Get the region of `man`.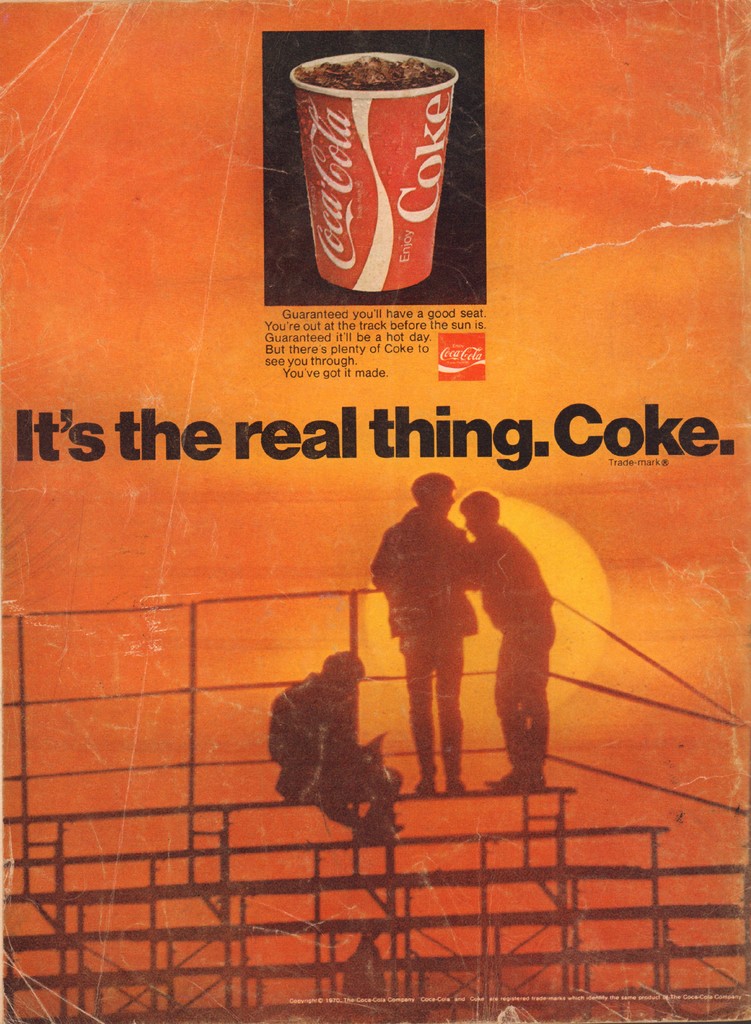
box(268, 649, 407, 843).
